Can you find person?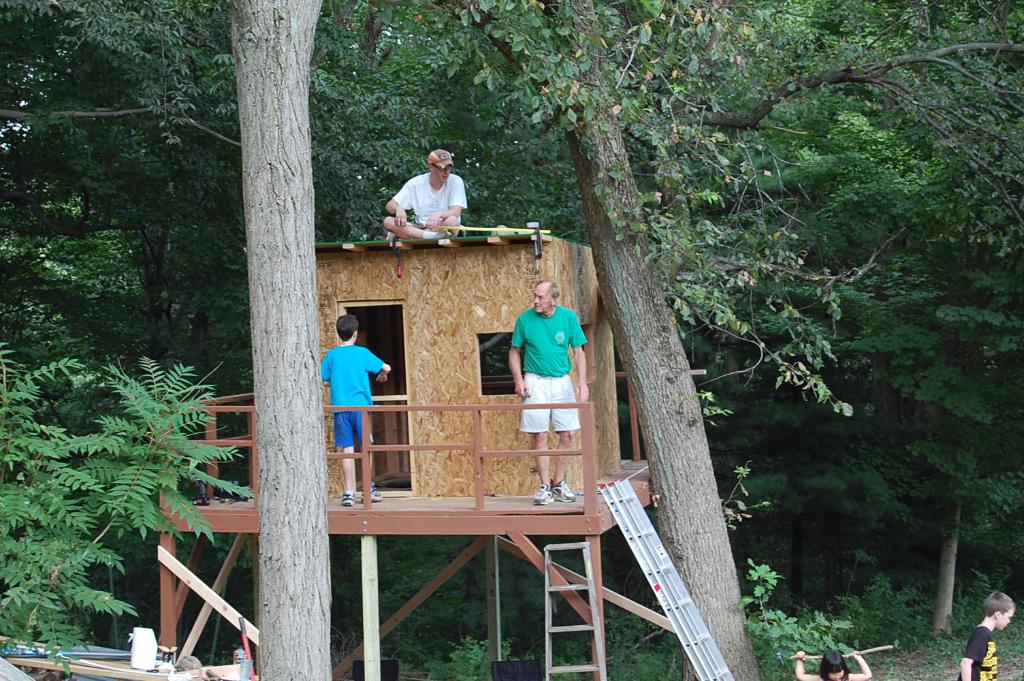
Yes, bounding box: select_region(383, 151, 468, 236).
